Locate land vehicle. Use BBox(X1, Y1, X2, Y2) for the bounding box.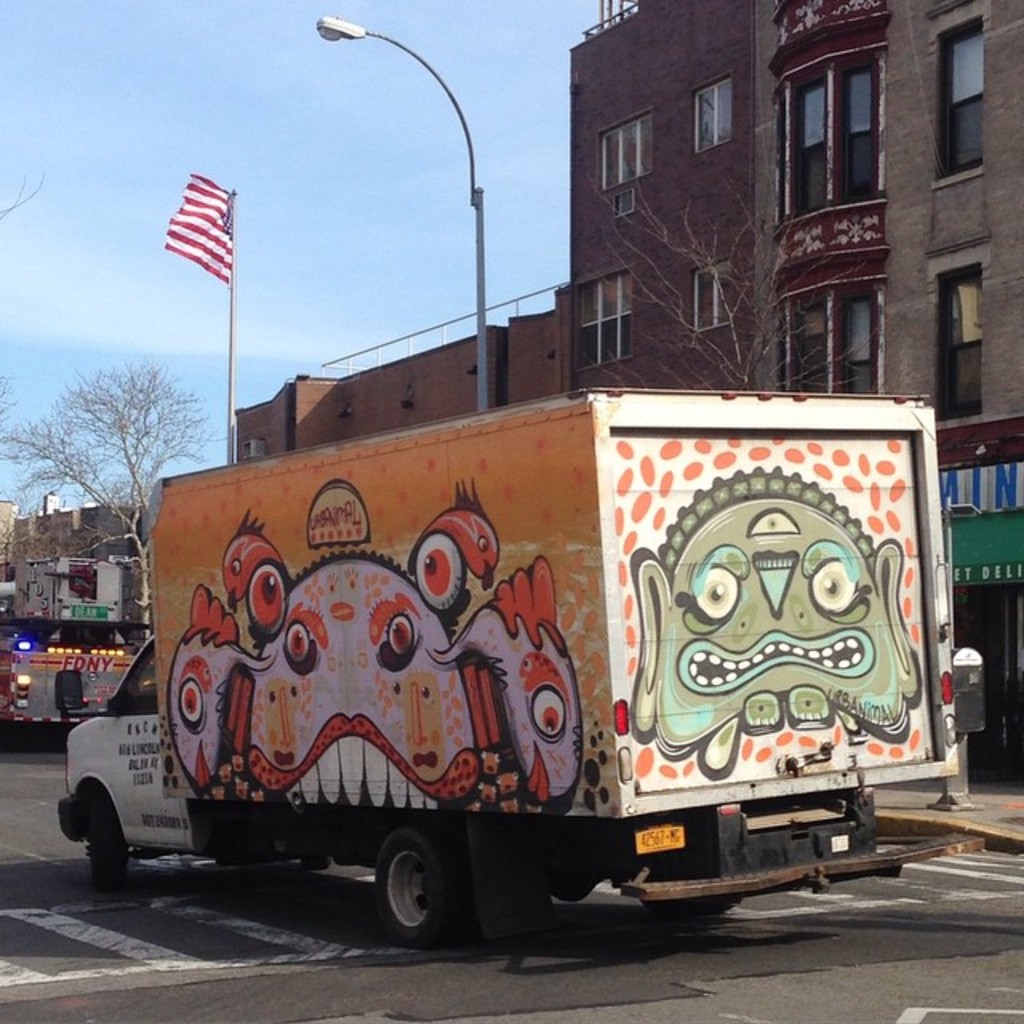
BBox(58, 392, 989, 944).
